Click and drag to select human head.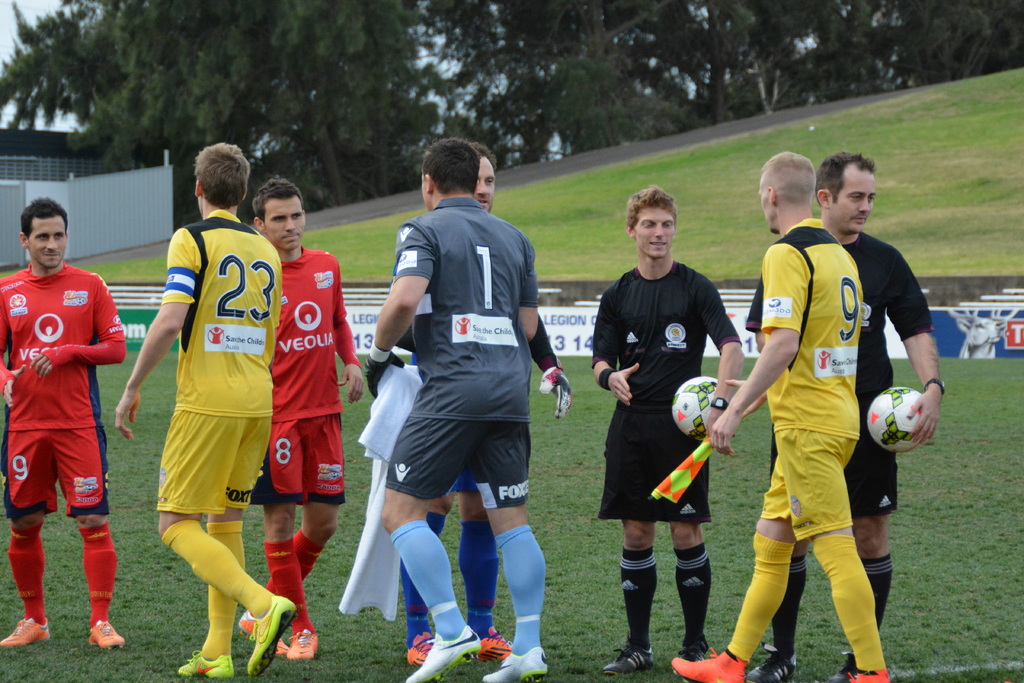
Selection: [x1=19, y1=198, x2=72, y2=265].
